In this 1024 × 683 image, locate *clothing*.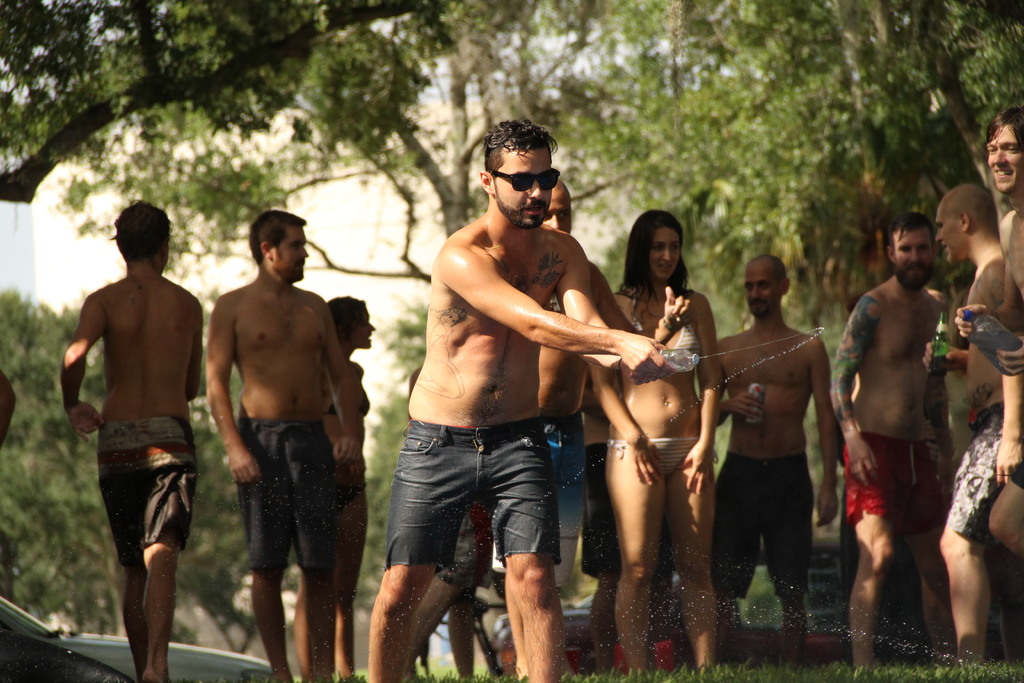
Bounding box: crop(706, 451, 817, 598).
